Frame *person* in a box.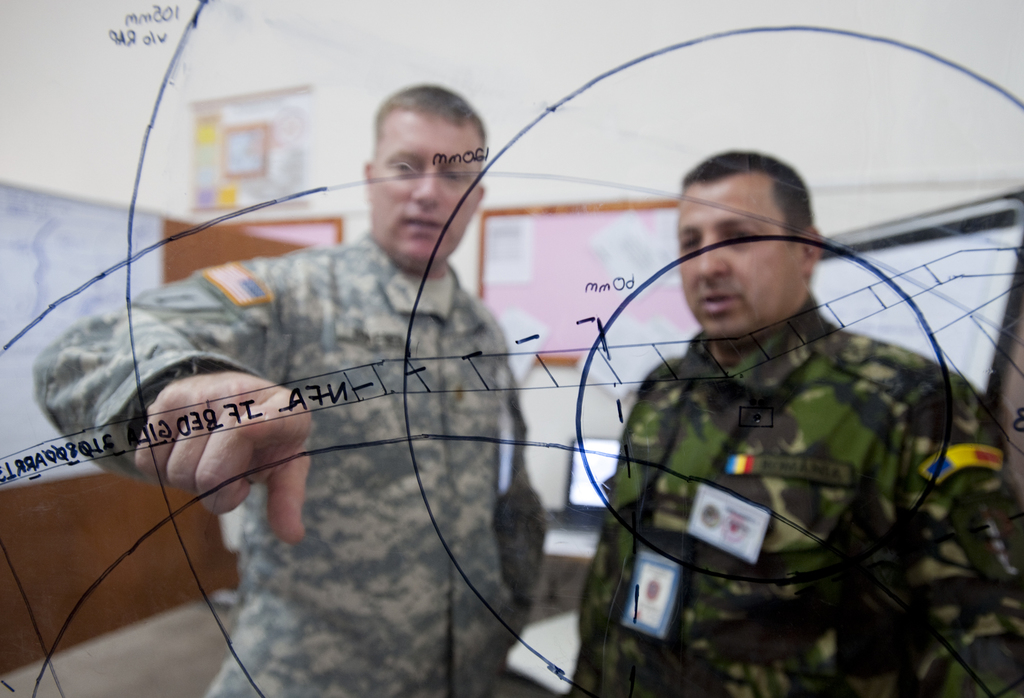
box(563, 145, 1021, 697).
